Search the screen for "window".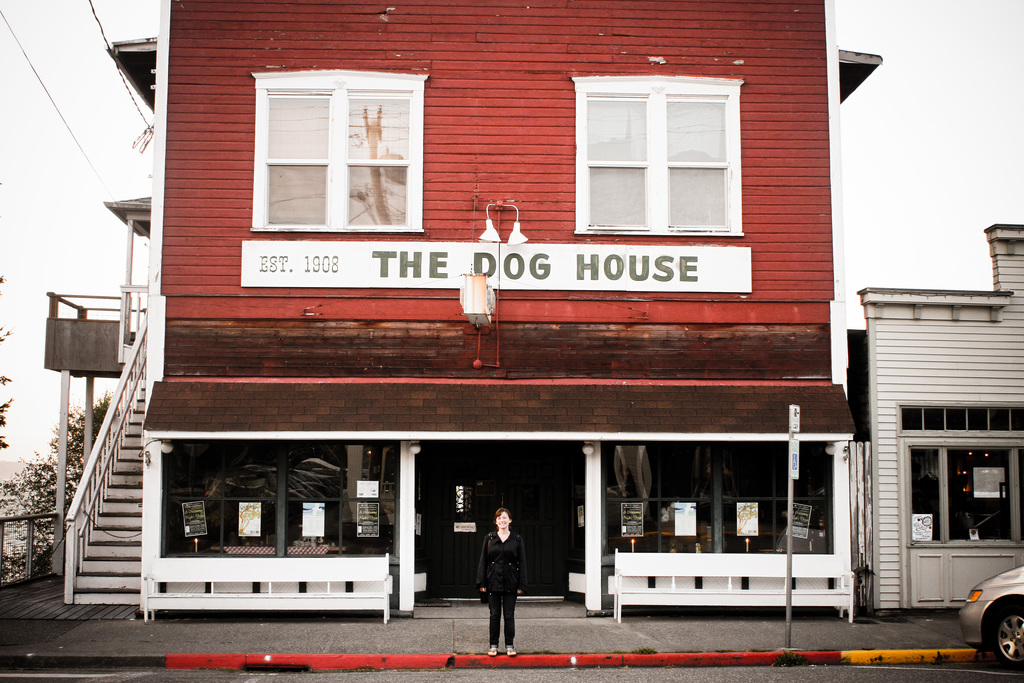
Found at (908, 445, 1023, 548).
